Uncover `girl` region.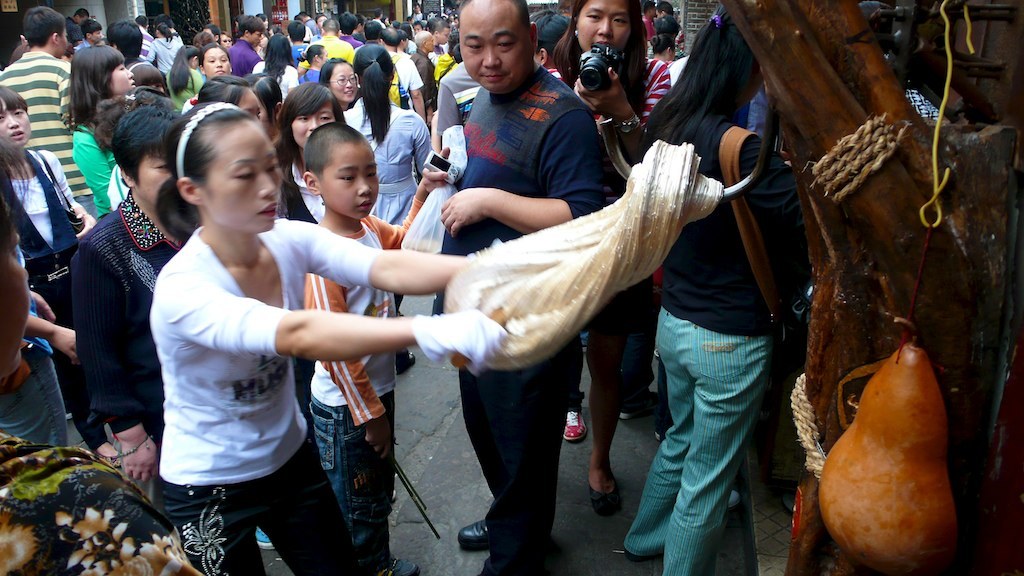
Uncovered: [x1=1, y1=84, x2=119, y2=469].
